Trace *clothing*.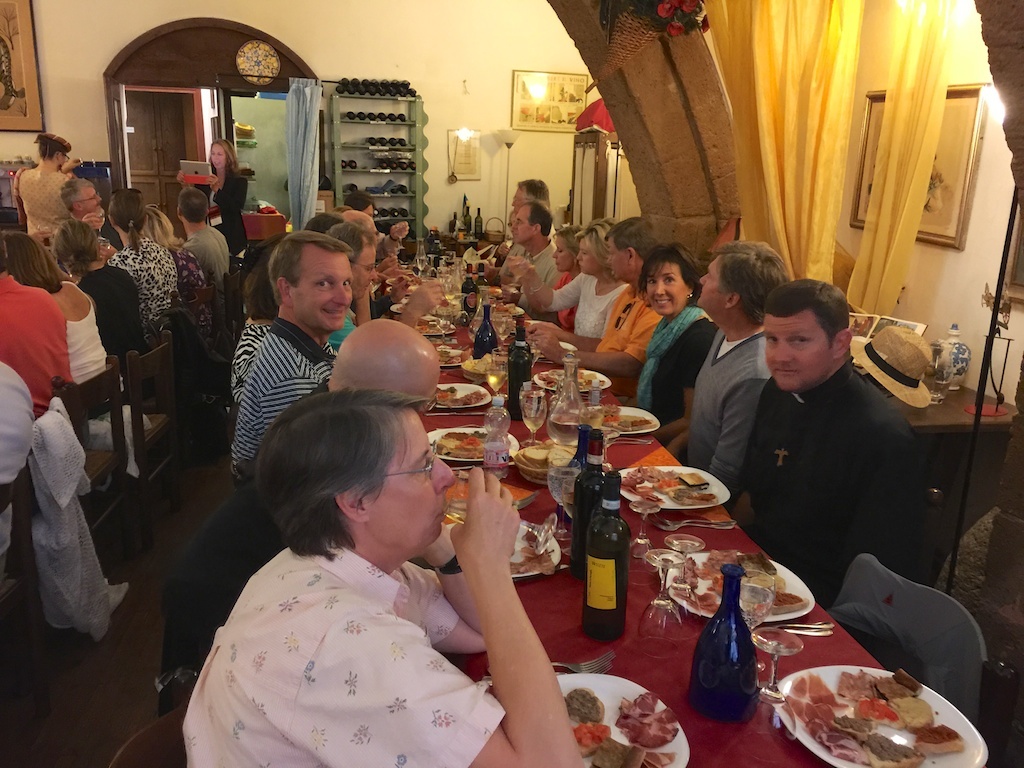
Traced to (x1=638, y1=311, x2=721, y2=437).
